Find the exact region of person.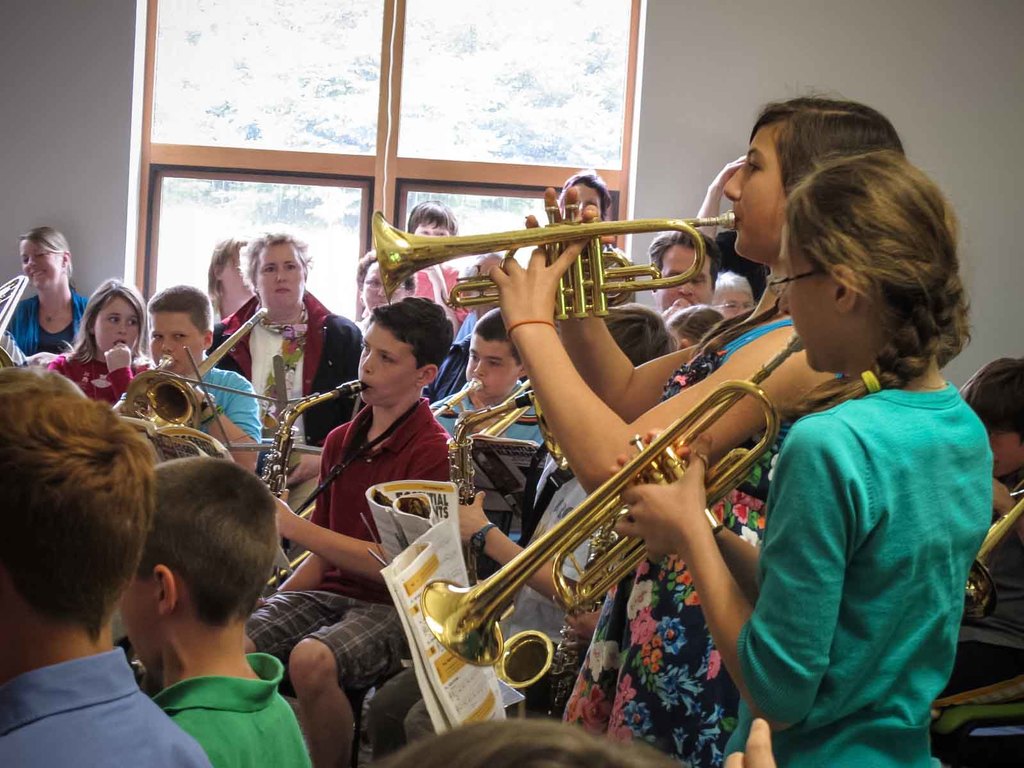
Exact region: 428/307/540/447.
